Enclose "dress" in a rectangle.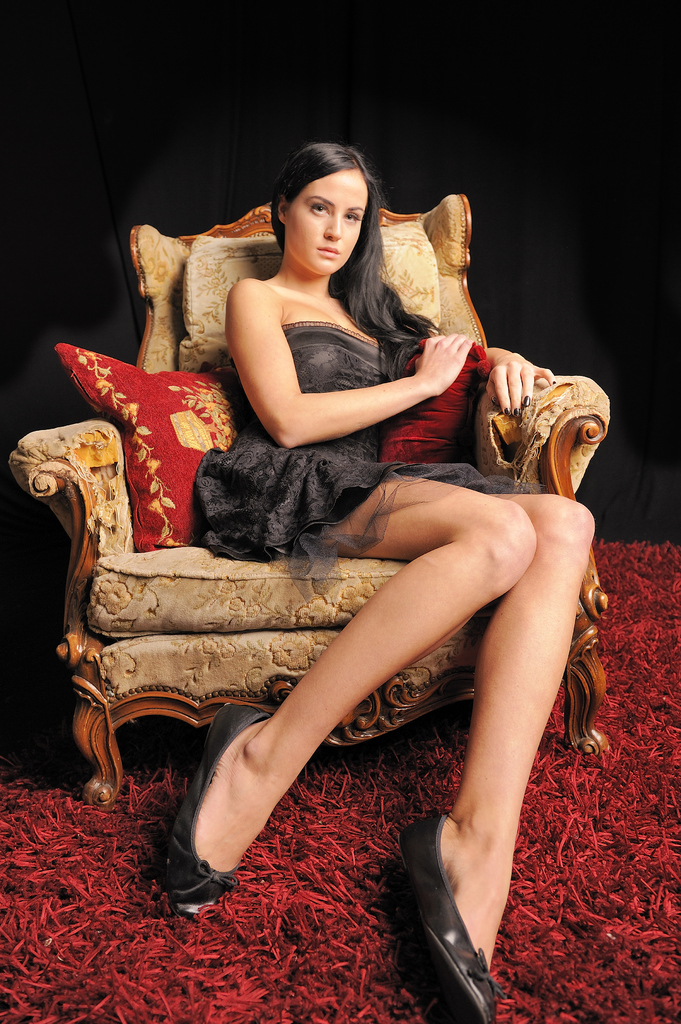
bbox=[202, 320, 516, 573].
